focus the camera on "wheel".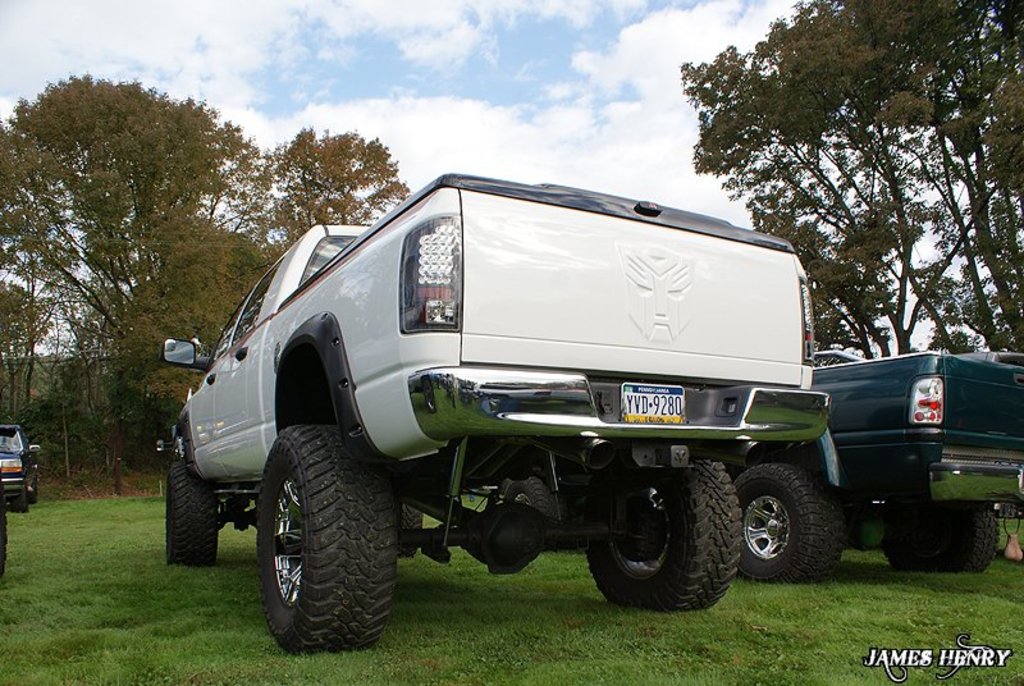
Focus region: (x1=252, y1=417, x2=406, y2=653).
